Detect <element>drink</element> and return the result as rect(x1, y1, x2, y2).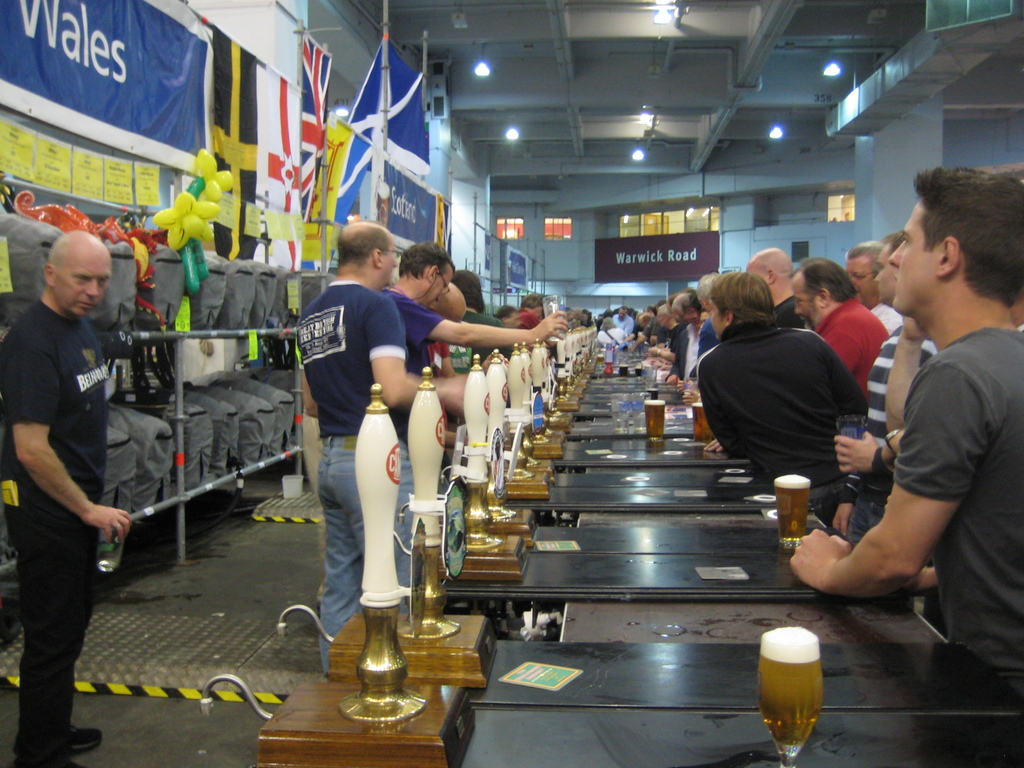
rect(694, 399, 716, 441).
